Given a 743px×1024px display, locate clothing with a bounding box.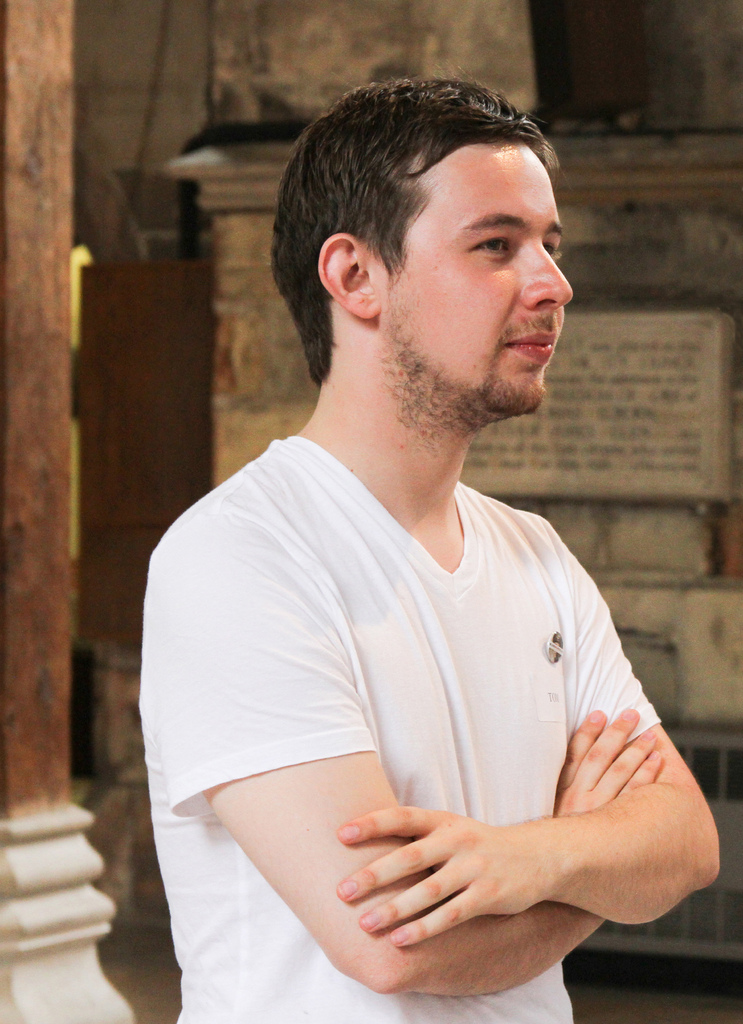
Located: x1=155 y1=292 x2=708 y2=1012.
